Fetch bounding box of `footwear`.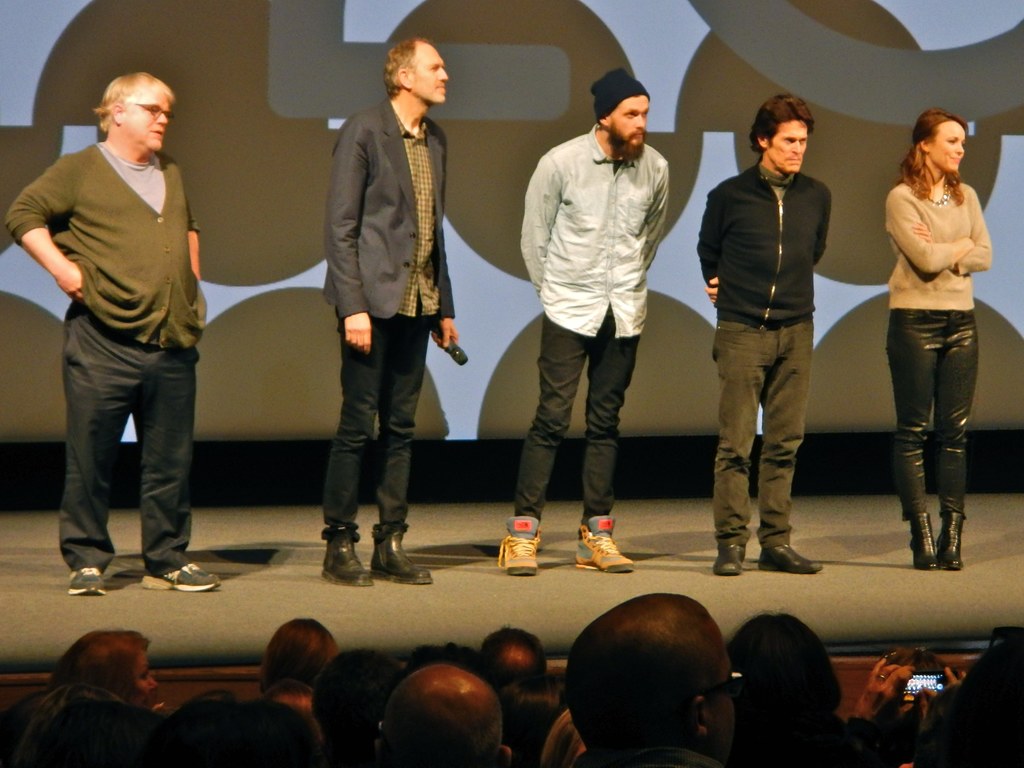
Bbox: (317,525,377,591).
